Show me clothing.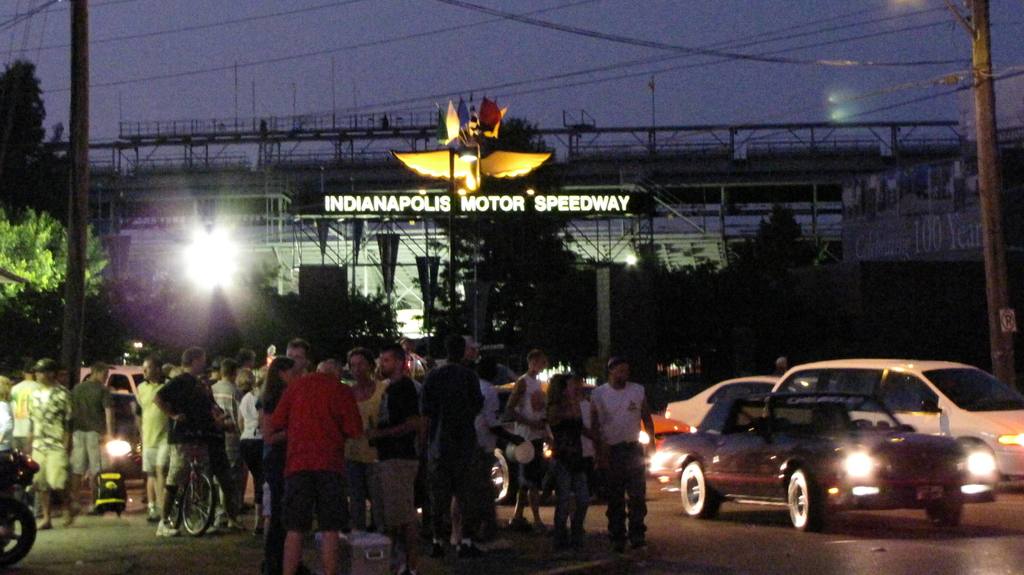
clothing is here: pyautogui.locateOnScreen(13, 380, 35, 455).
